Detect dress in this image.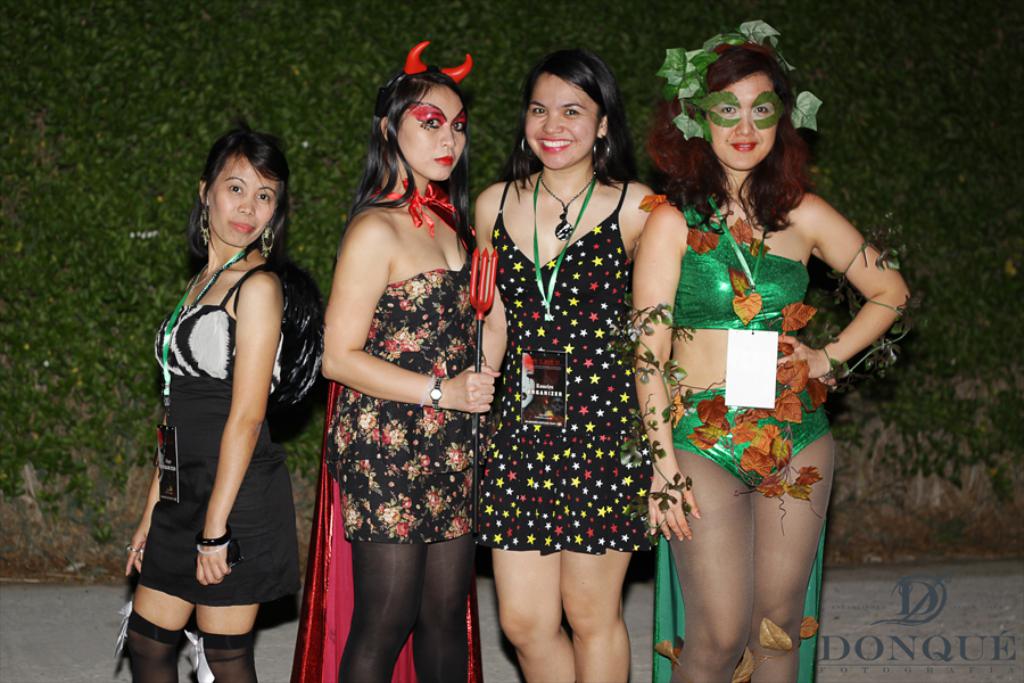
Detection: region(323, 261, 473, 536).
